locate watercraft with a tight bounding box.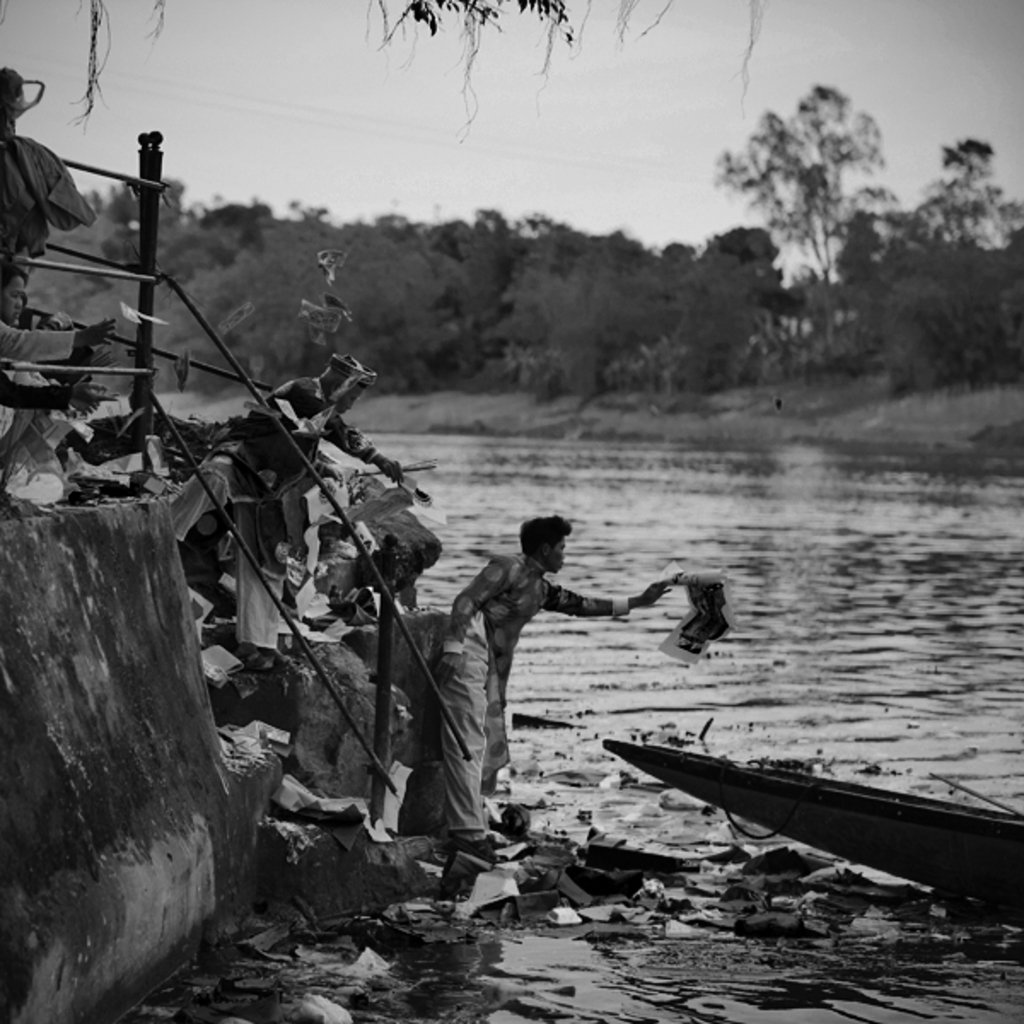
[left=539, top=700, right=1023, bottom=877].
